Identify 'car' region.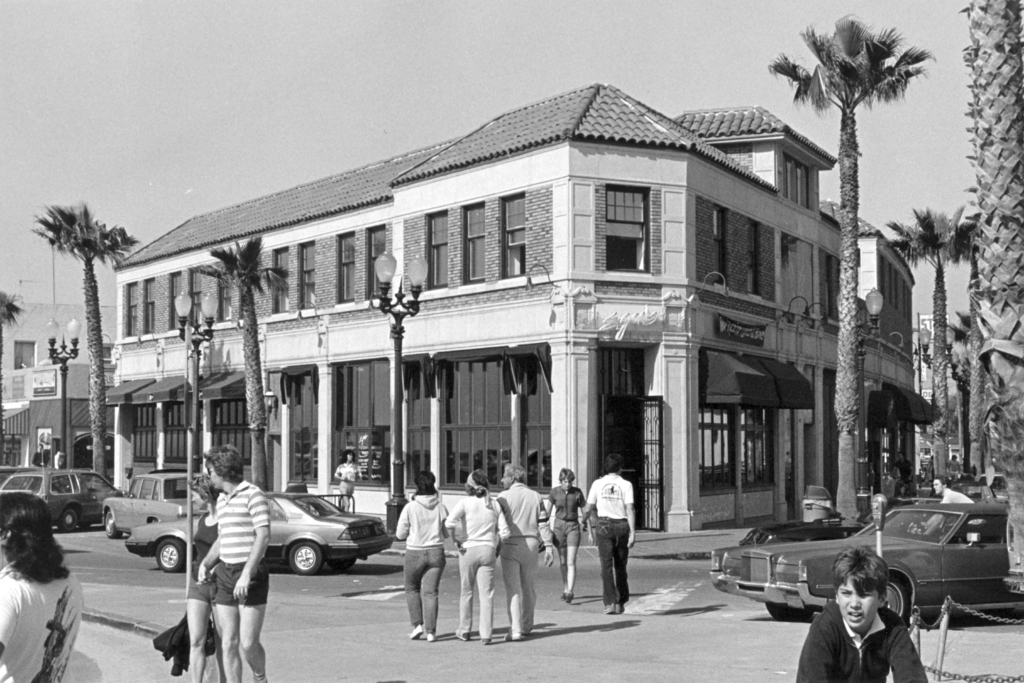
Region: (0, 467, 32, 492).
